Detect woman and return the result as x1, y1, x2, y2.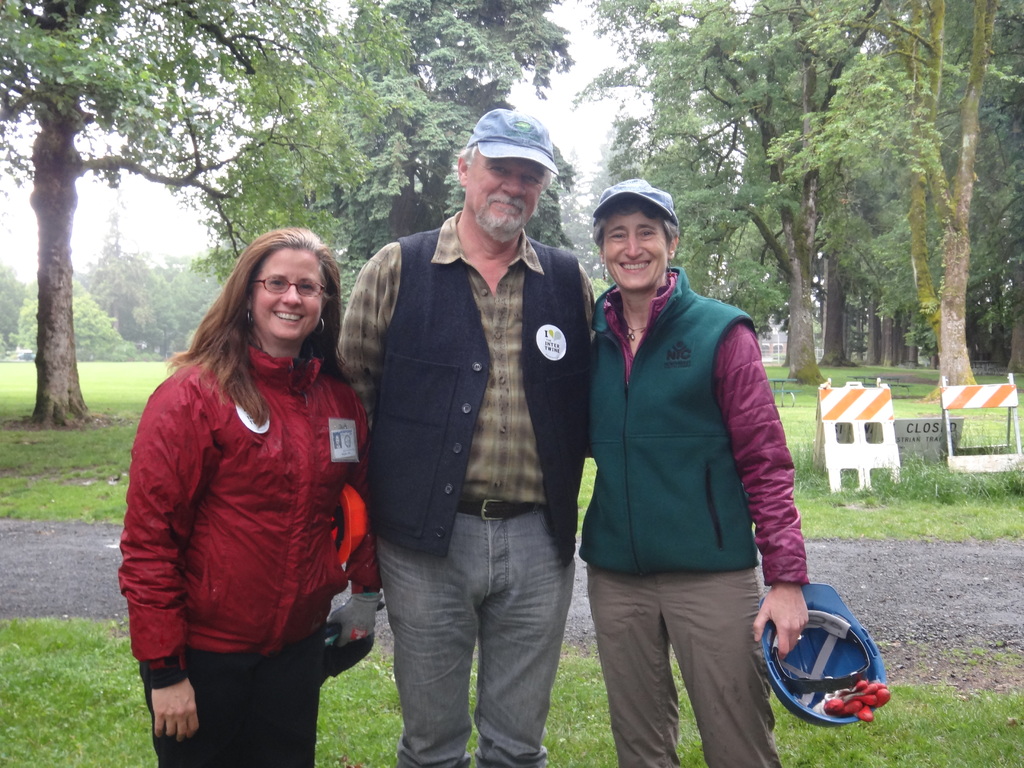
119, 217, 376, 752.
